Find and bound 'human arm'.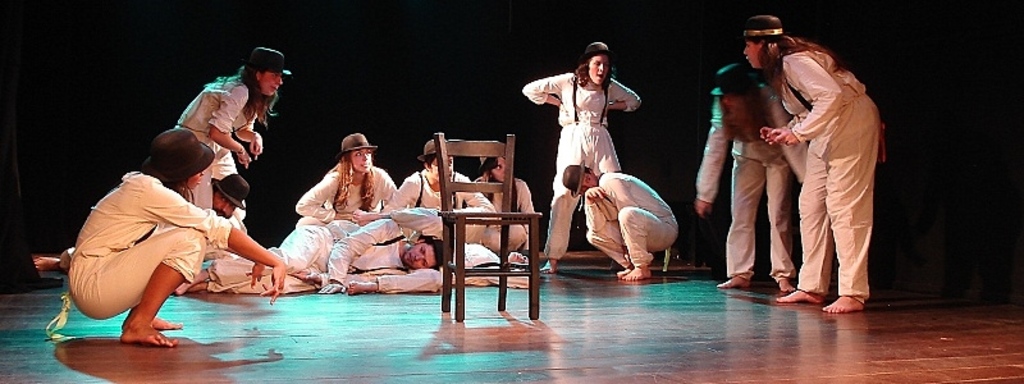
Bound: pyautogui.locateOnScreen(776, 60, 836, 140).
